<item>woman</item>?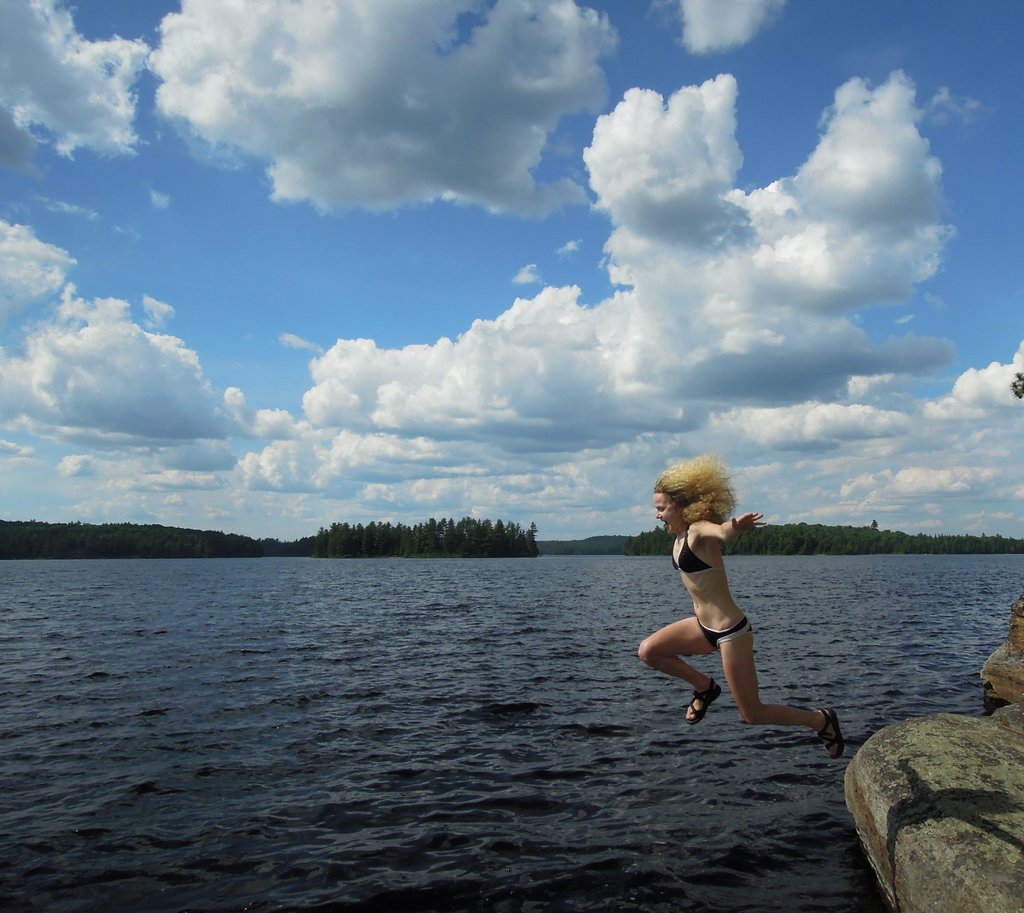
x1=638, y1=462, x2=845, y2=763
